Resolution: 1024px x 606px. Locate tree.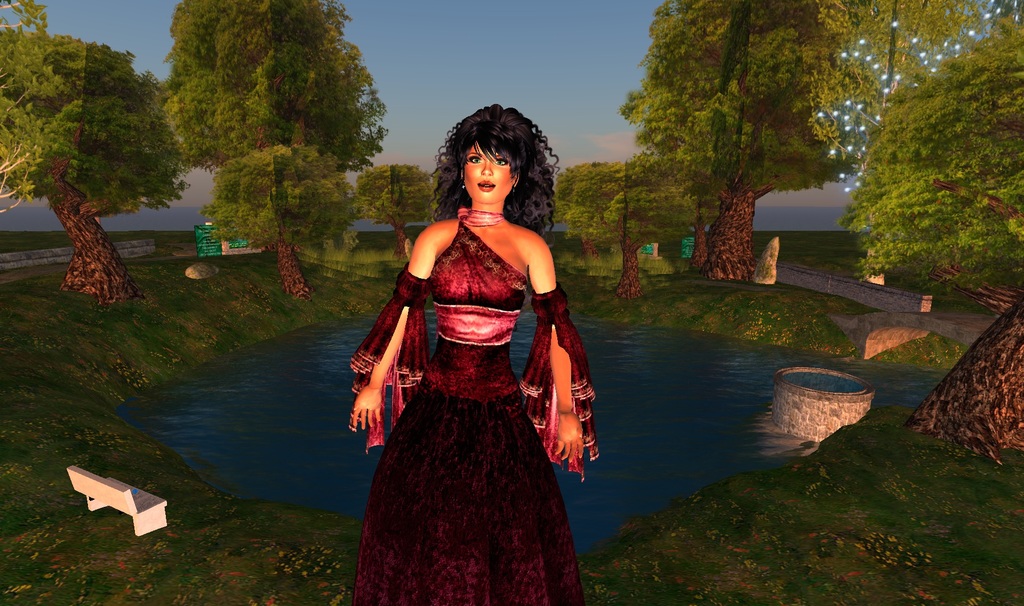
[x1=841, y1=0, x2=1023, y2=464].
